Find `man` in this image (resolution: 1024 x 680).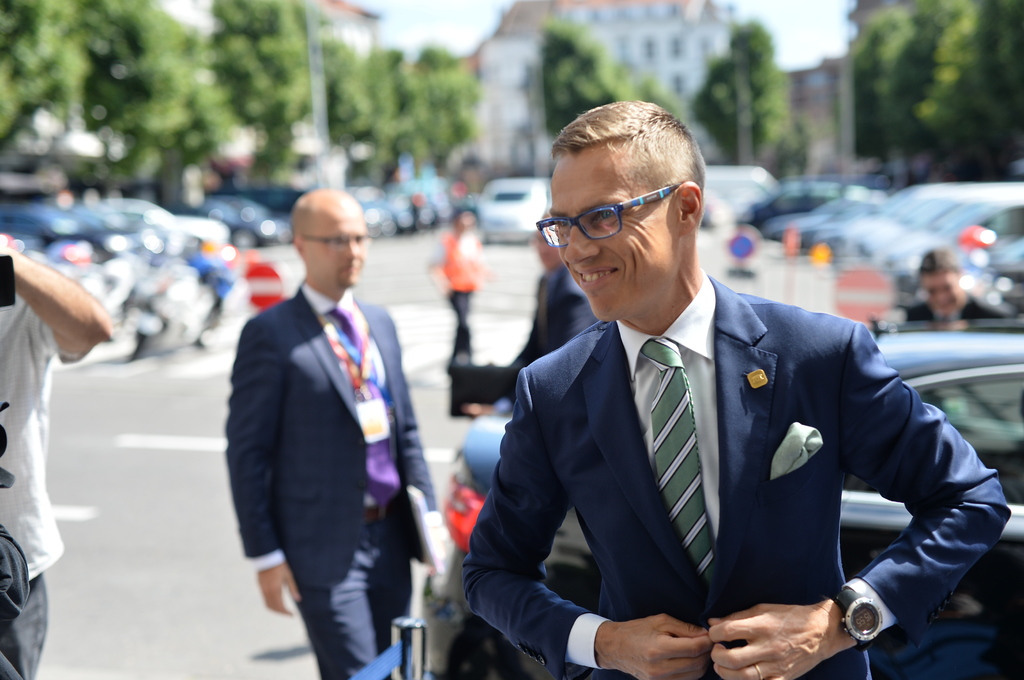
select_region(224, 183, 438, 679).
